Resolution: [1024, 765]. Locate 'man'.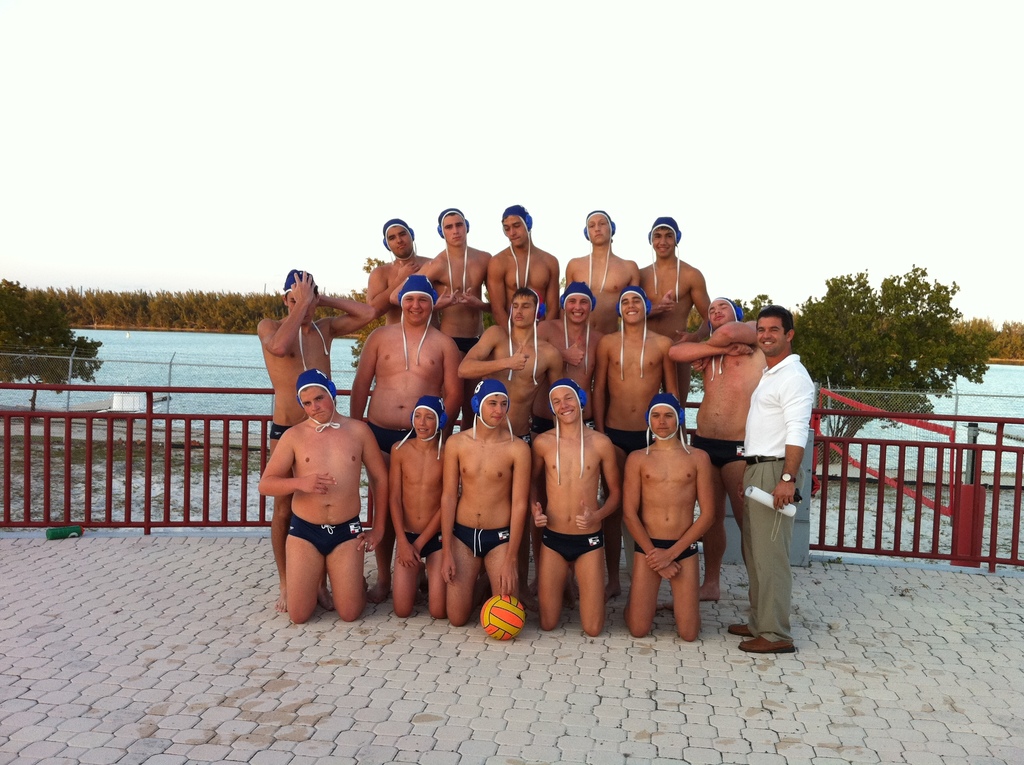
pyautogui.locateOnScreen(486, 211, 558, 329).
